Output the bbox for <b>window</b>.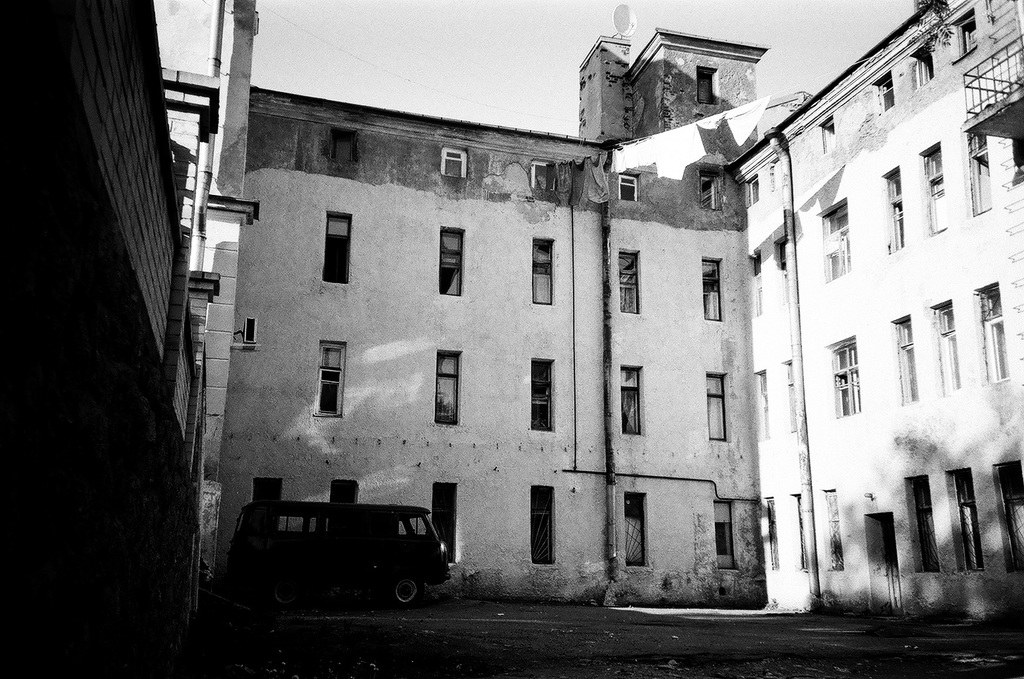
select_region(821, 119, 840, 150).
